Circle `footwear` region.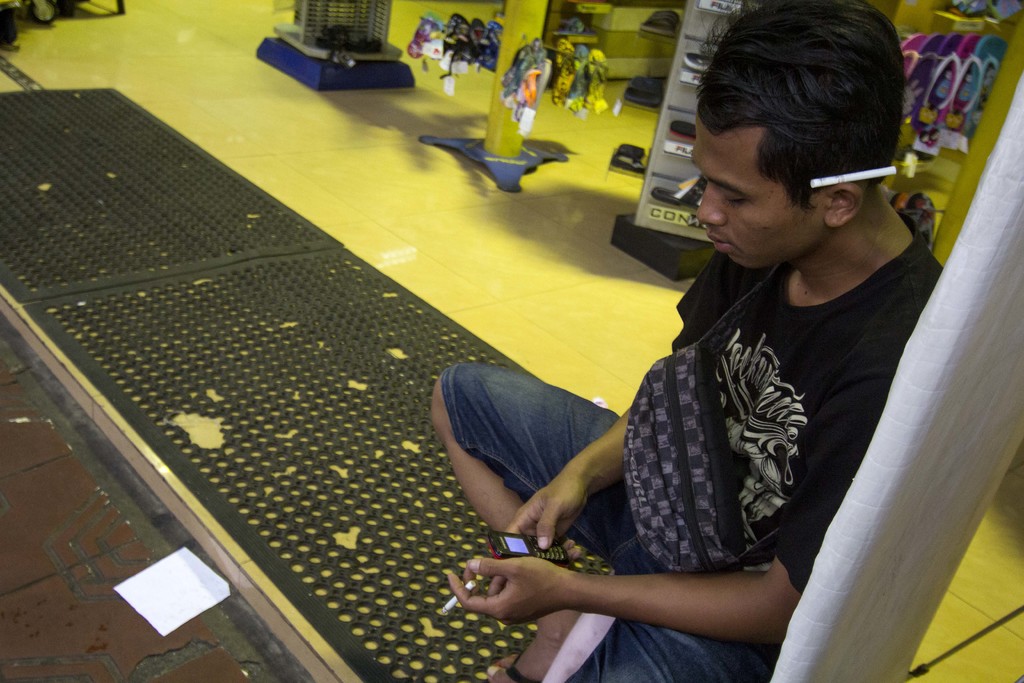
Region: x1=650 y1=173 x2=707 y2=212.
